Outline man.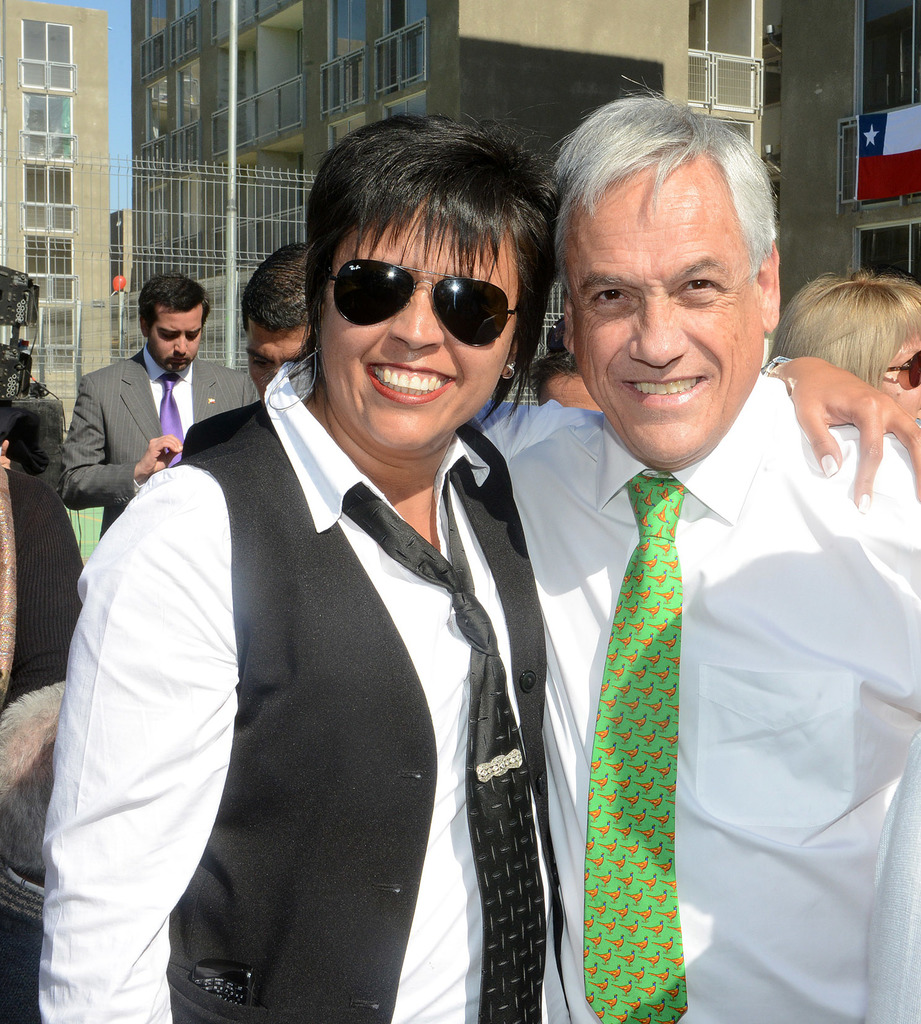
Outline: pyautogui.locateOnScreen(179, 237, 317, 467).
